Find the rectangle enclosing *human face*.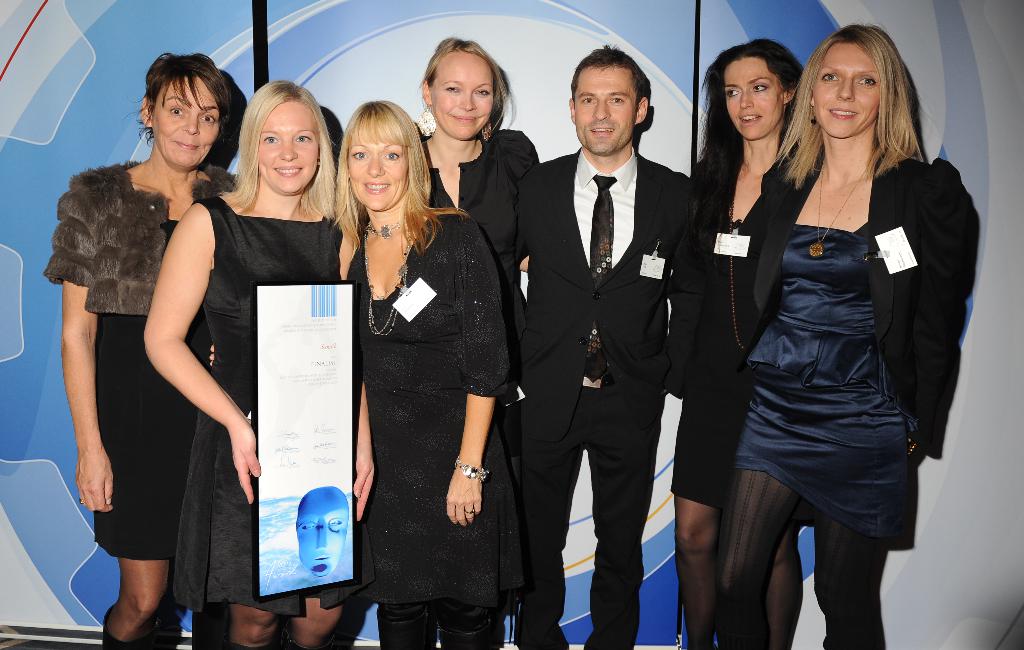
x1=345 y1=120 x2=412 y2=214.
